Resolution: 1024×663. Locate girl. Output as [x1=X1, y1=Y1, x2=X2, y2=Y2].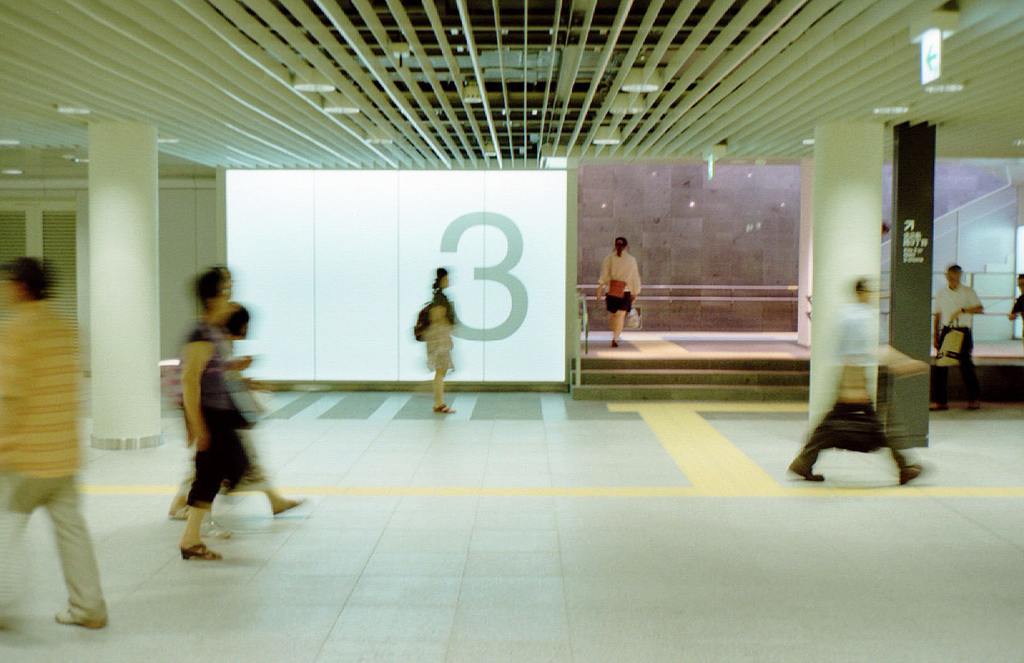
[x1=597, y1=234, x2=641, y2=343].
